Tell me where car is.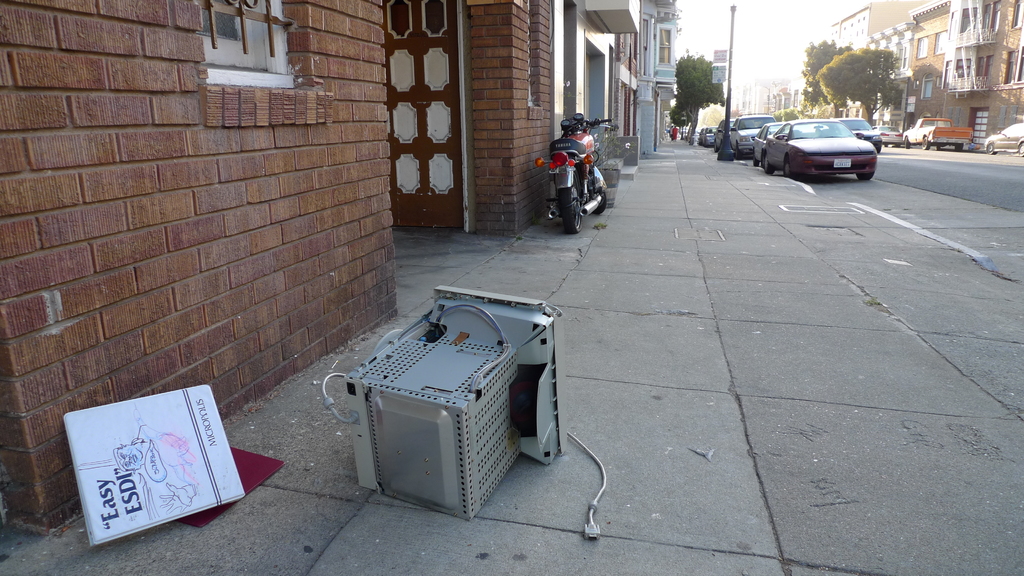
car is at detection(731, 115, 779, 154).
